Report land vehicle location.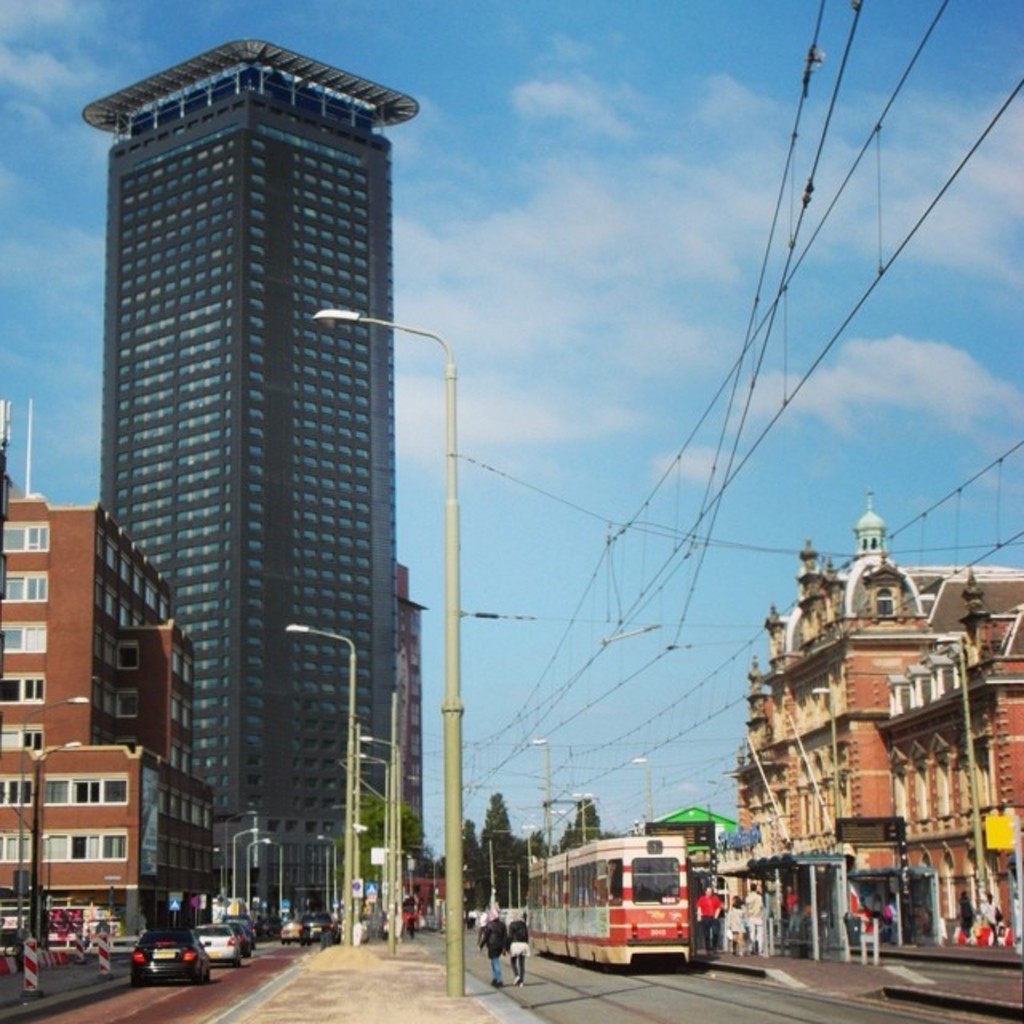
Report: x1=534, y1=850, x2=693, y2=998.
